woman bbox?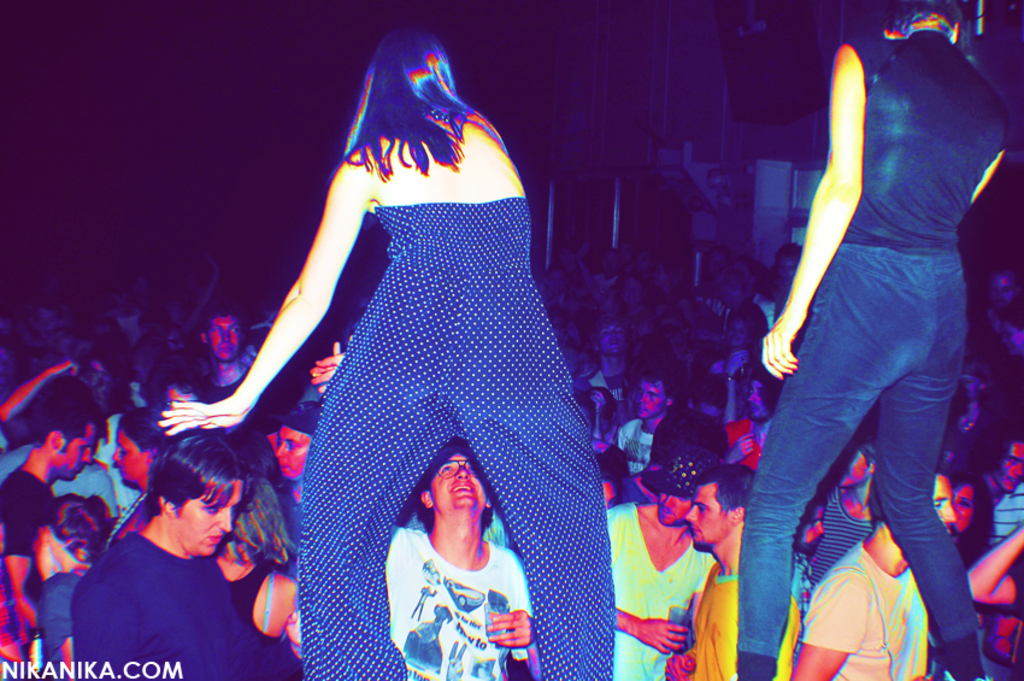
box=[728, 0, 1014, 680]
